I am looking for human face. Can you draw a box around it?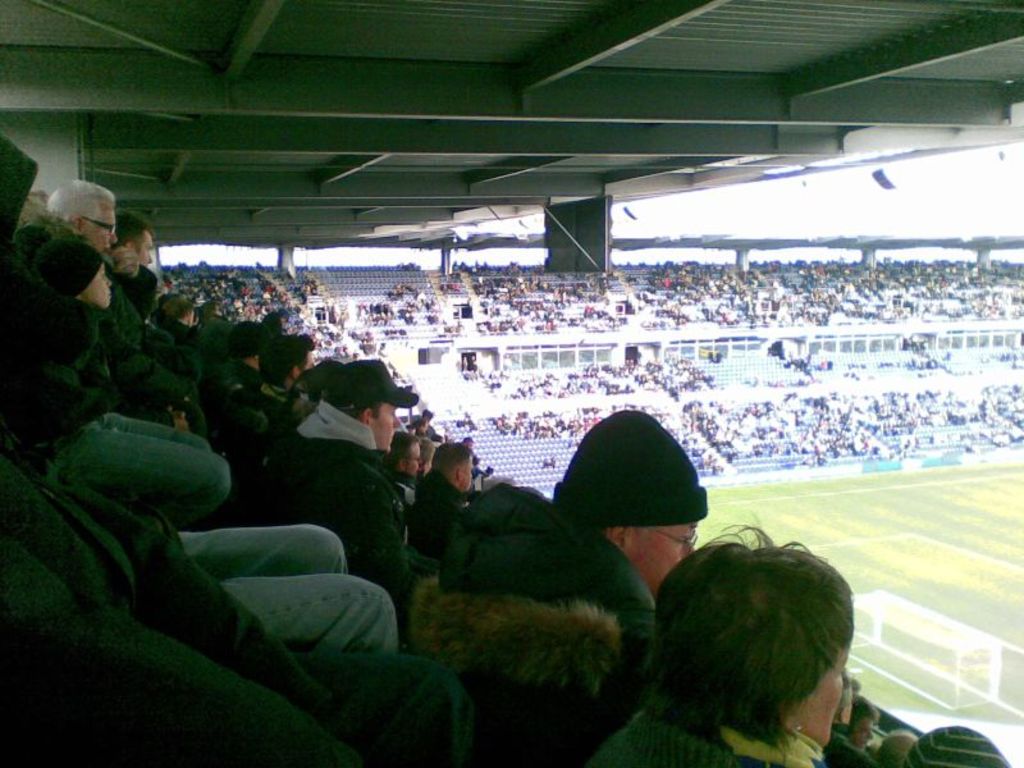
Sure, the bounding box is [404,440,424,481].
